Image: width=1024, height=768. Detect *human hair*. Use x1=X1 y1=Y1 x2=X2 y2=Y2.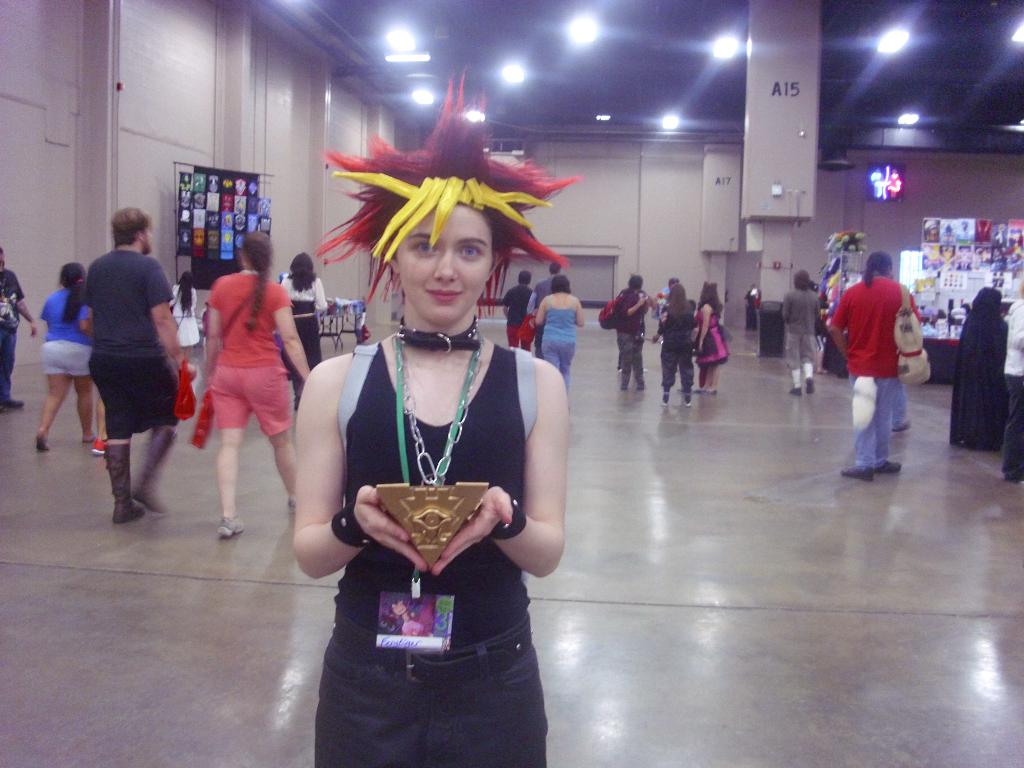
x1=58 y1=262 x2=87 y2=325.
